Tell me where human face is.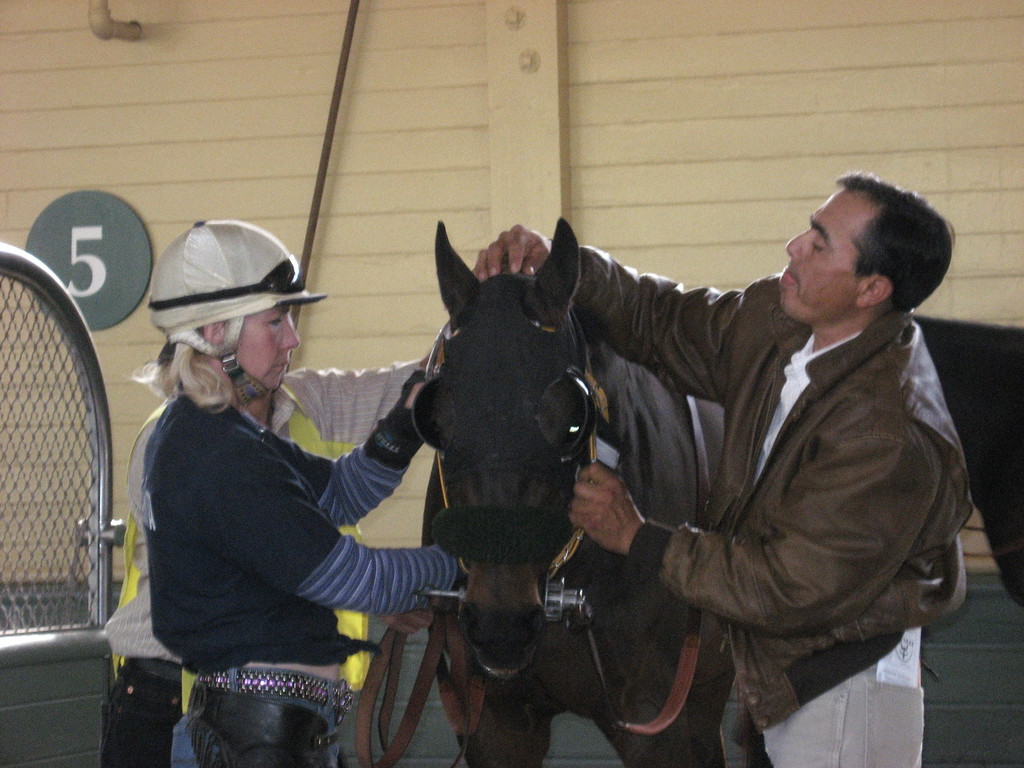
human face is at box(783, 186, 864, 321).
